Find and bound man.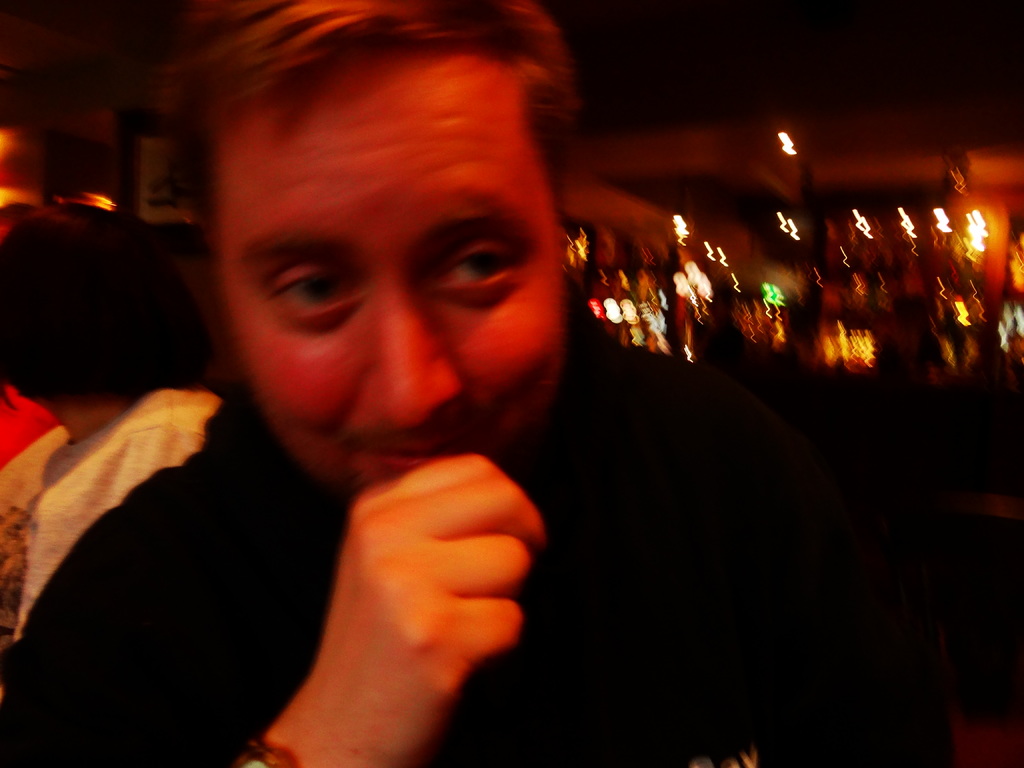
Bound: 0/0/1018/767.
